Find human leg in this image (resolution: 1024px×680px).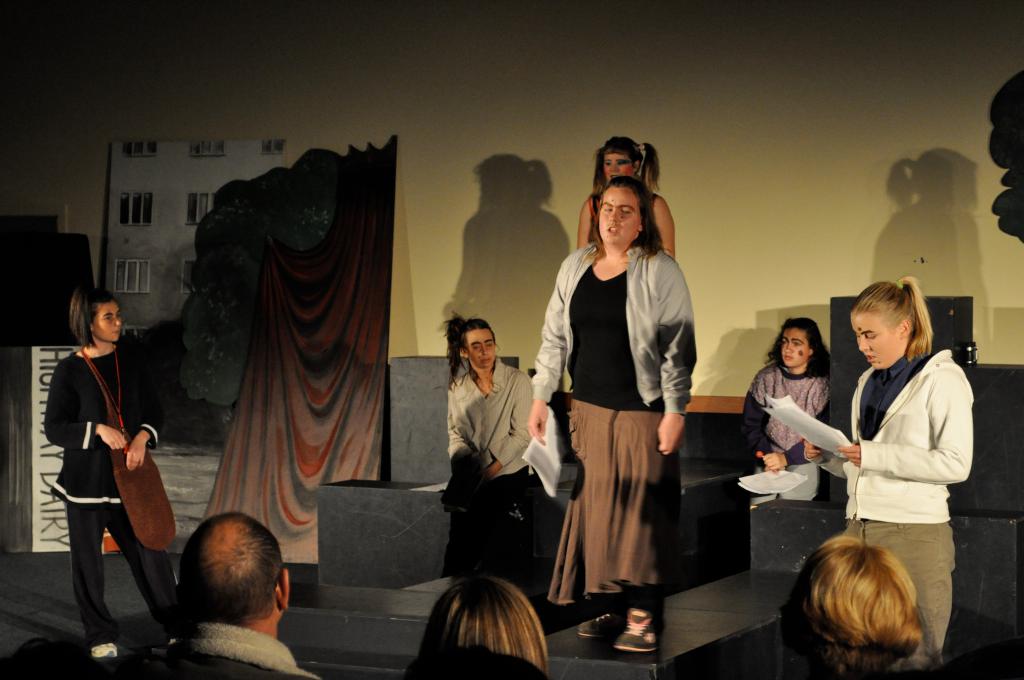
572,387,623,643.
